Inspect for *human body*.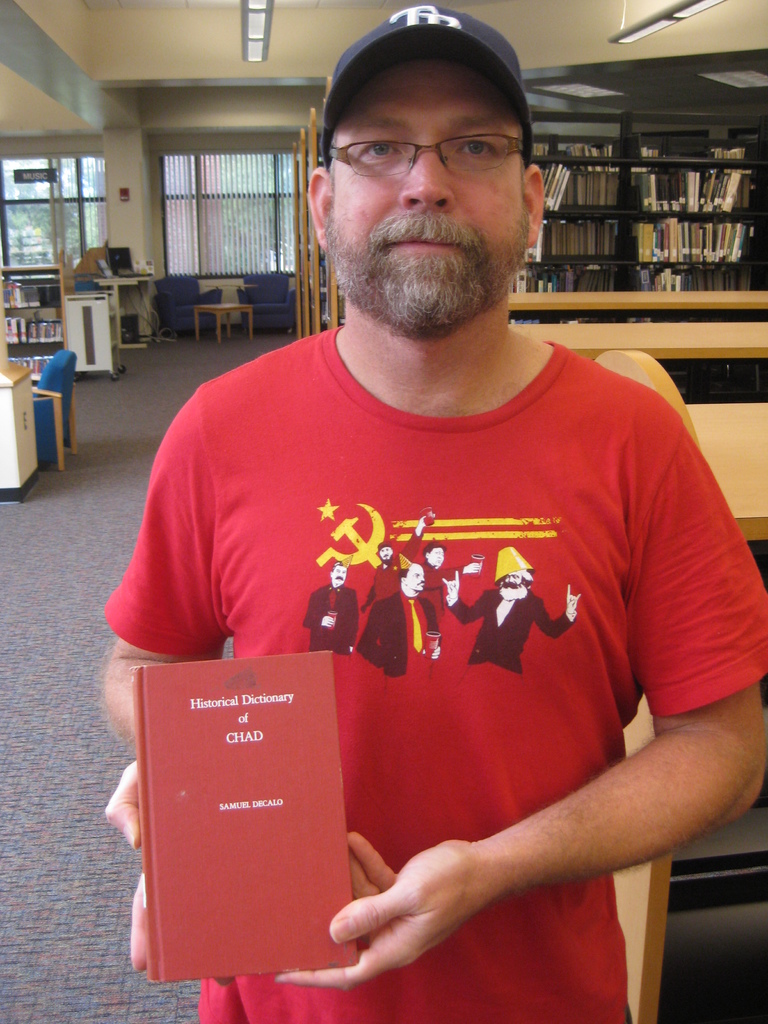
Inspection: select_region(432, 547, 573, 666).
